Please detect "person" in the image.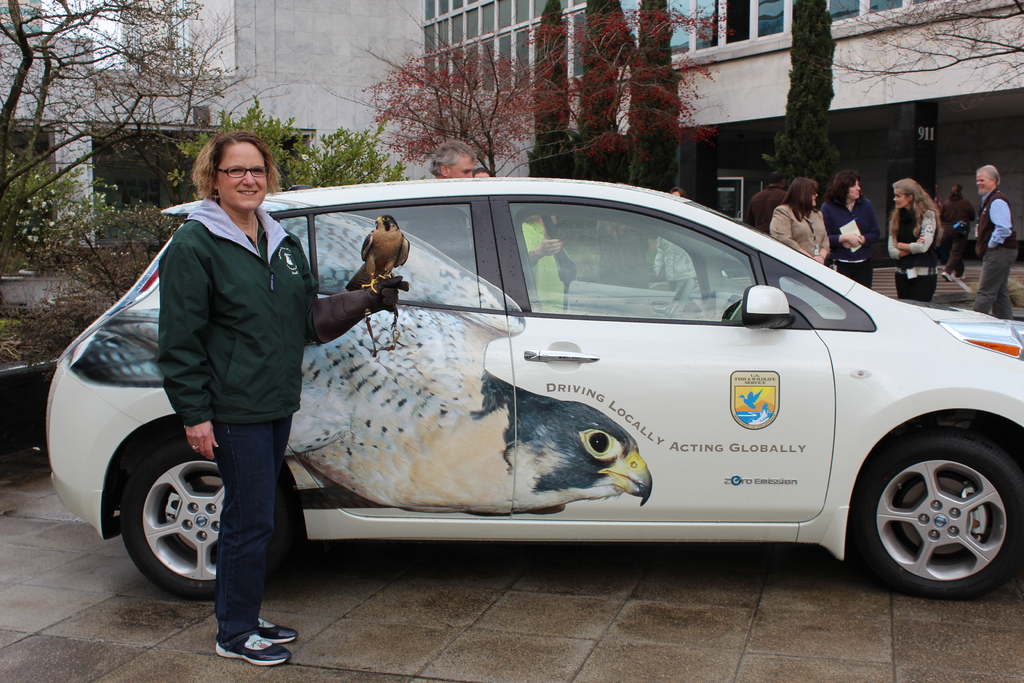
select_region(973, 163, 1018, 315).
